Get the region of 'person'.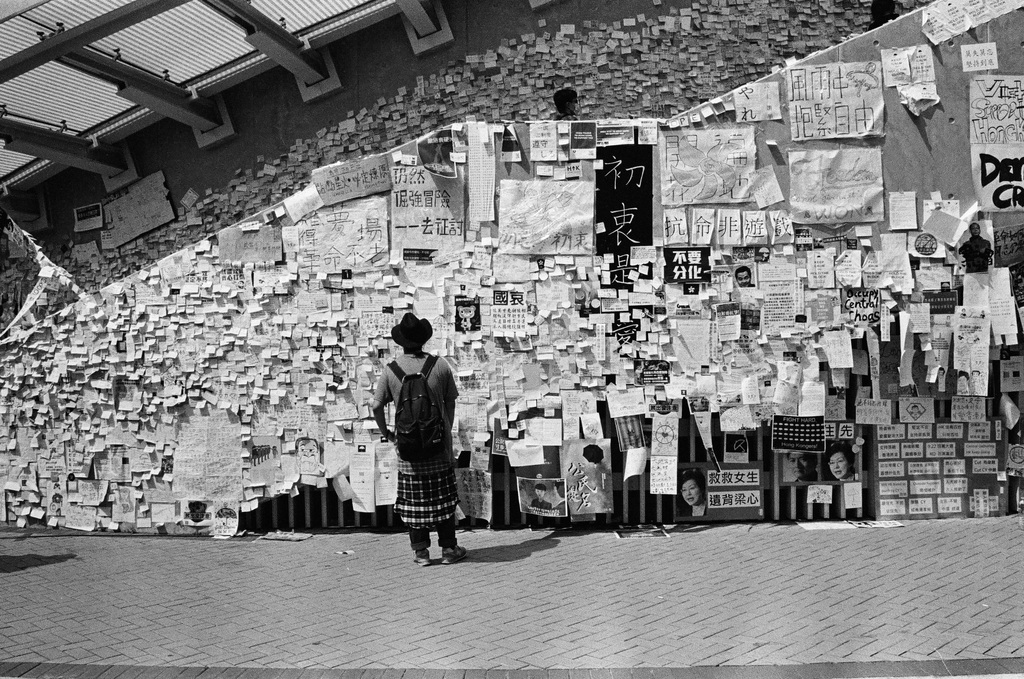
[373, 308, 467, 562].
